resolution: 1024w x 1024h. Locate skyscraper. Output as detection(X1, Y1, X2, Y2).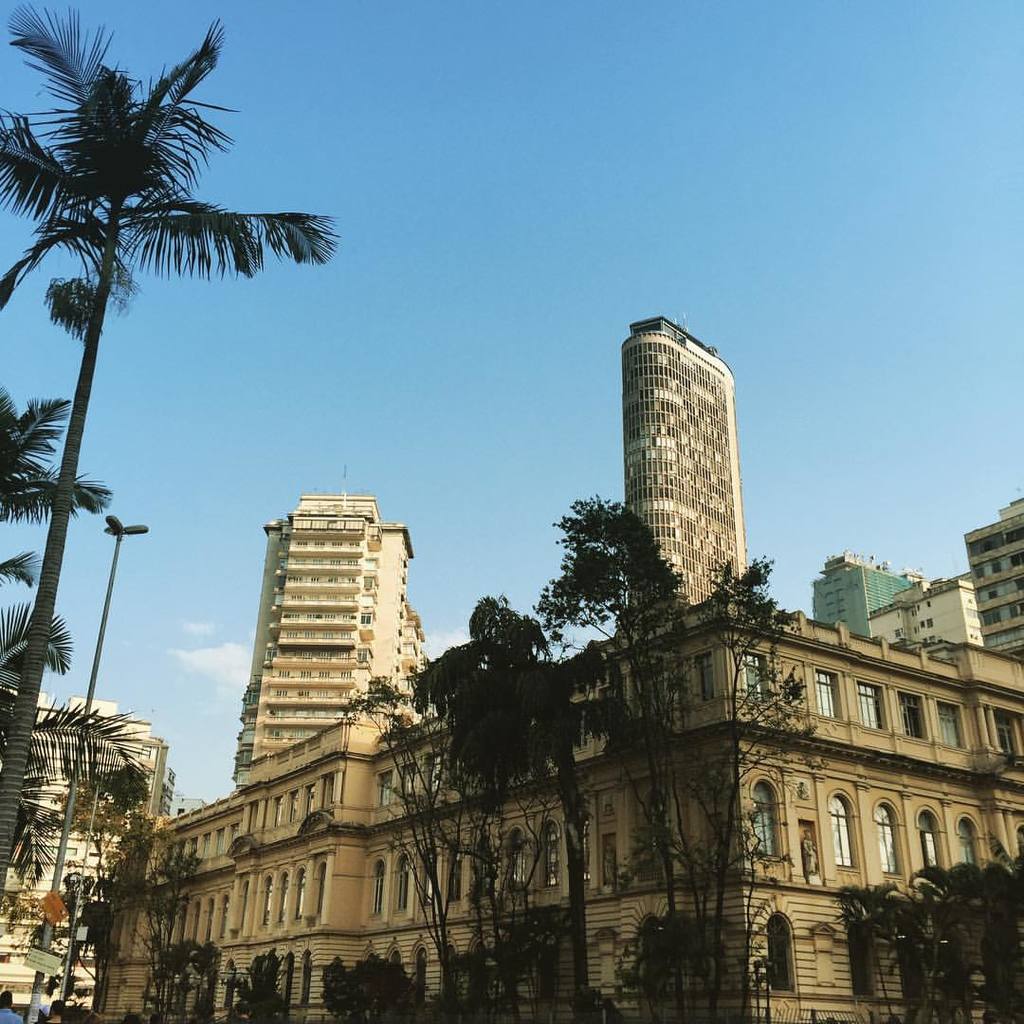
detection(219, 484, 448, 788).
